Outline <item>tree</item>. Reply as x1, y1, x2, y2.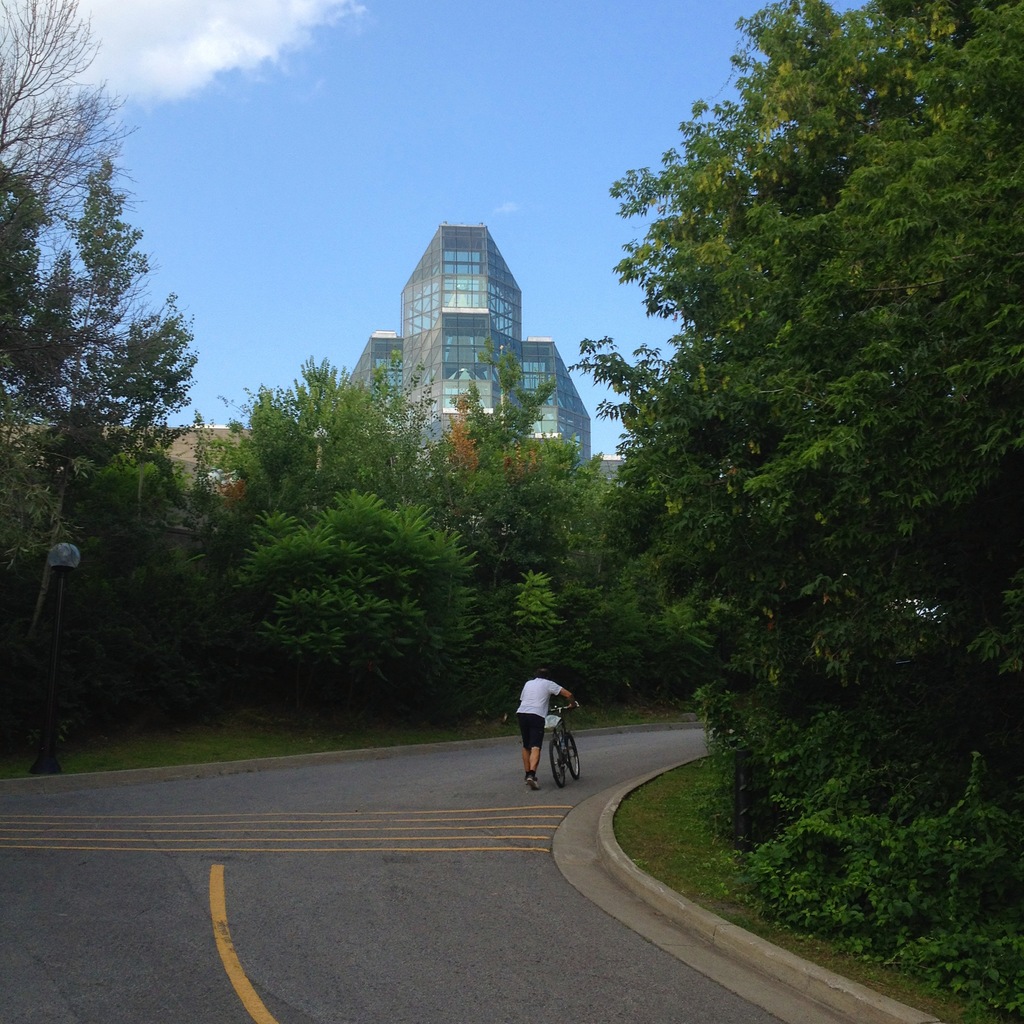
71, 417, 204, 751.
